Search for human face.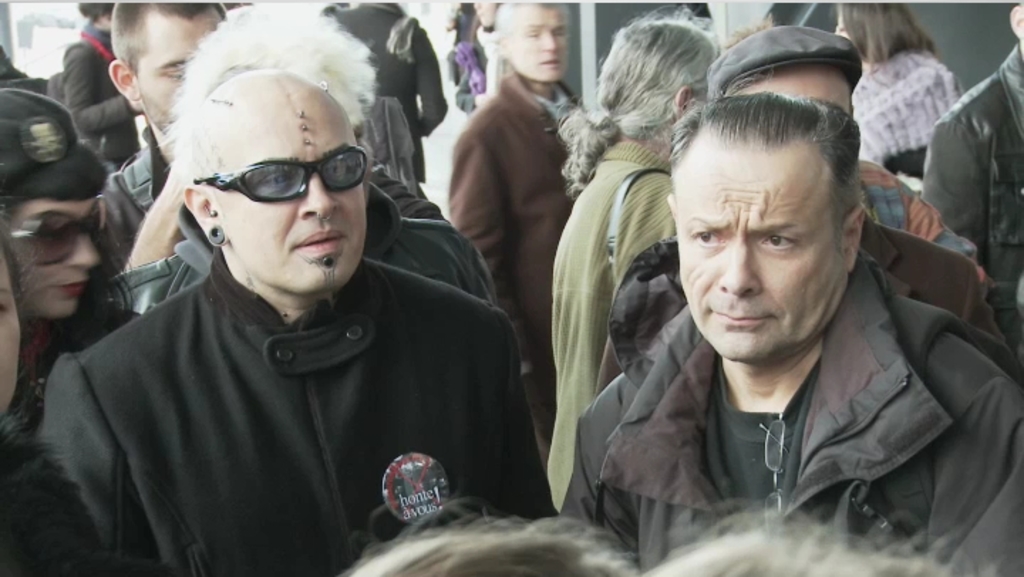
Found at bbox=(511, 7, 565, 81).
